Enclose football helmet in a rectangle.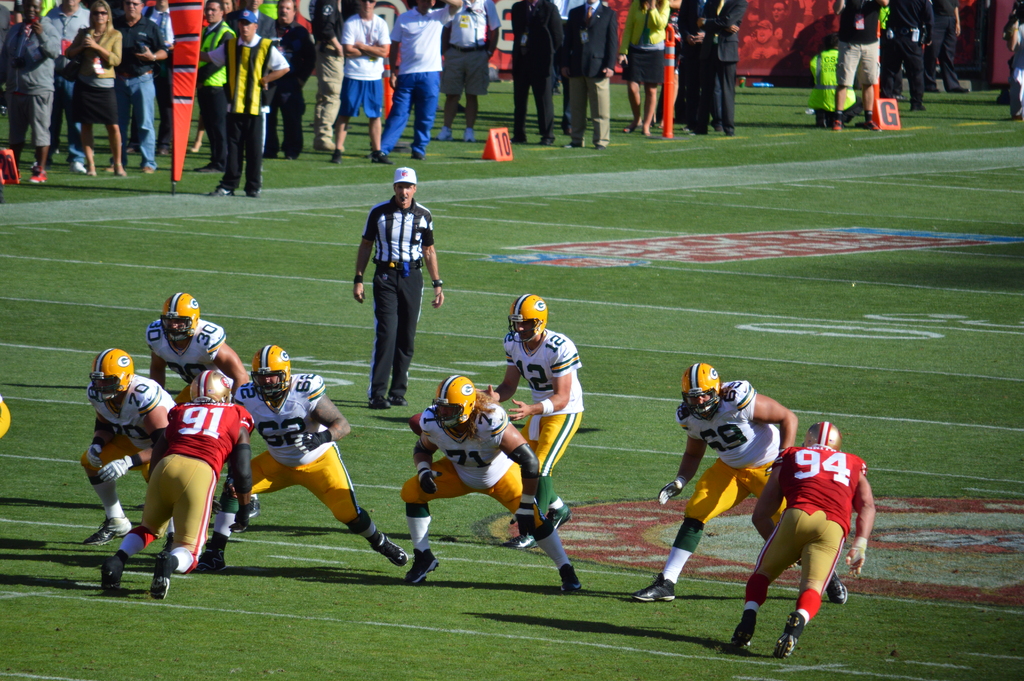
[195,369,230,404].
